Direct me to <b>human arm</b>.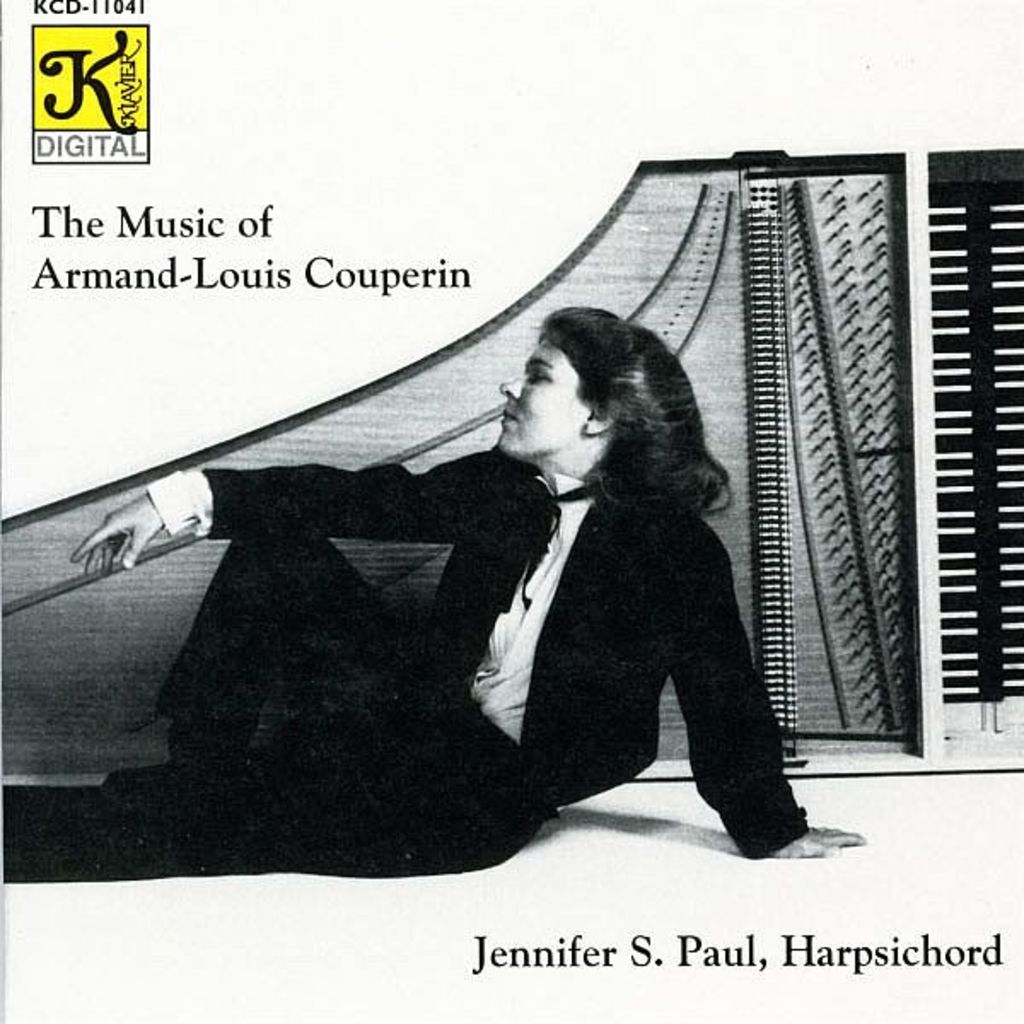
Direction: 671:551:864:858.
